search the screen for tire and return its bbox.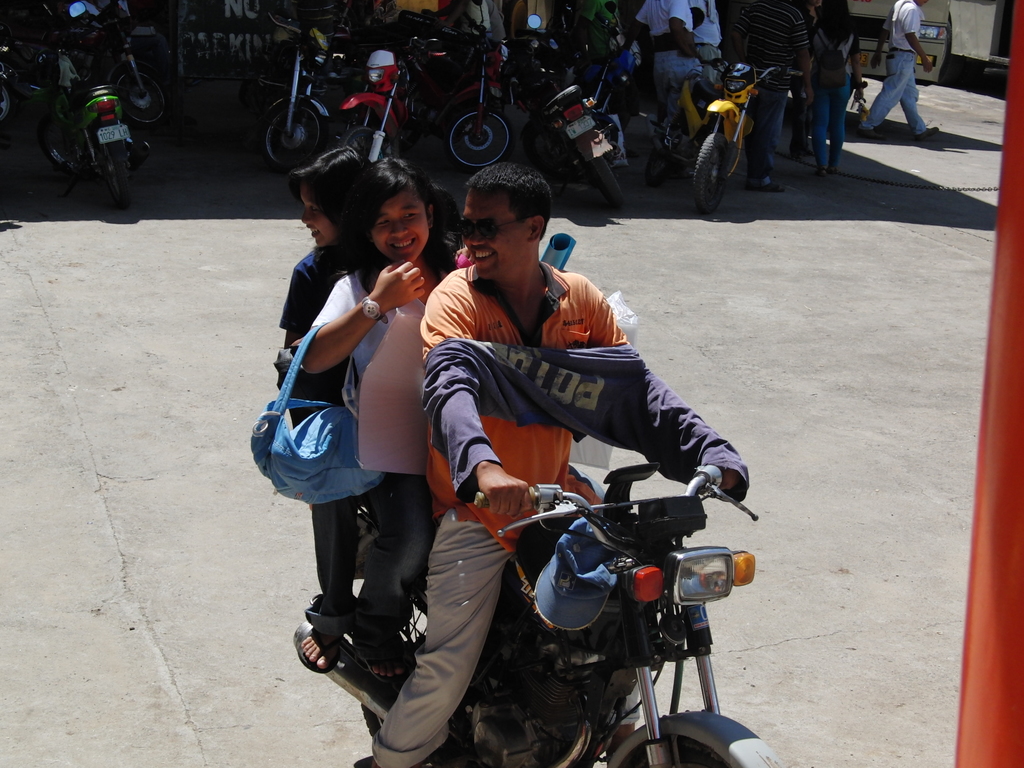
Found: [x1=612, y1=740, x2=729, y2=767].
